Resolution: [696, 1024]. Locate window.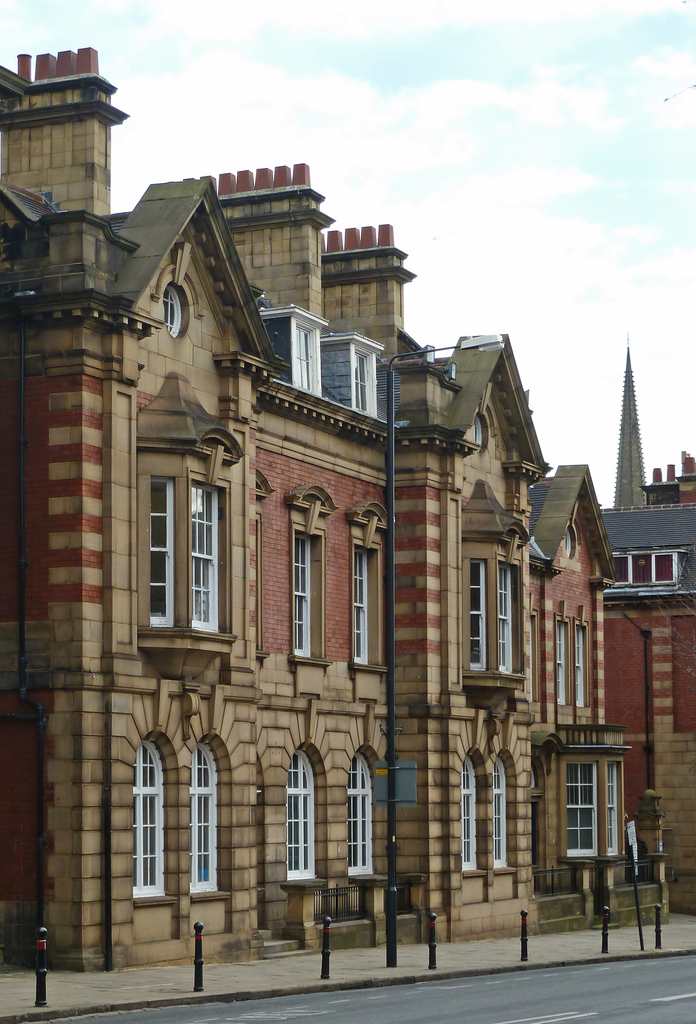
130/739/169/901.
